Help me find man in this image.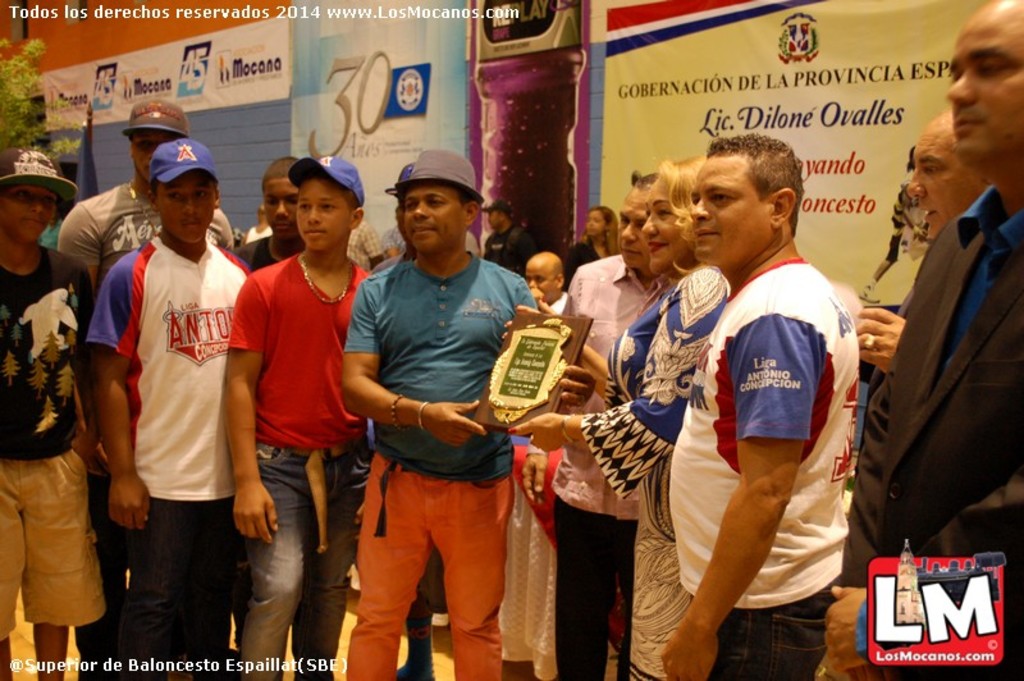
Found it: {"x1": 856, "y1": 108, "x2": 989, "y2": 374}.
